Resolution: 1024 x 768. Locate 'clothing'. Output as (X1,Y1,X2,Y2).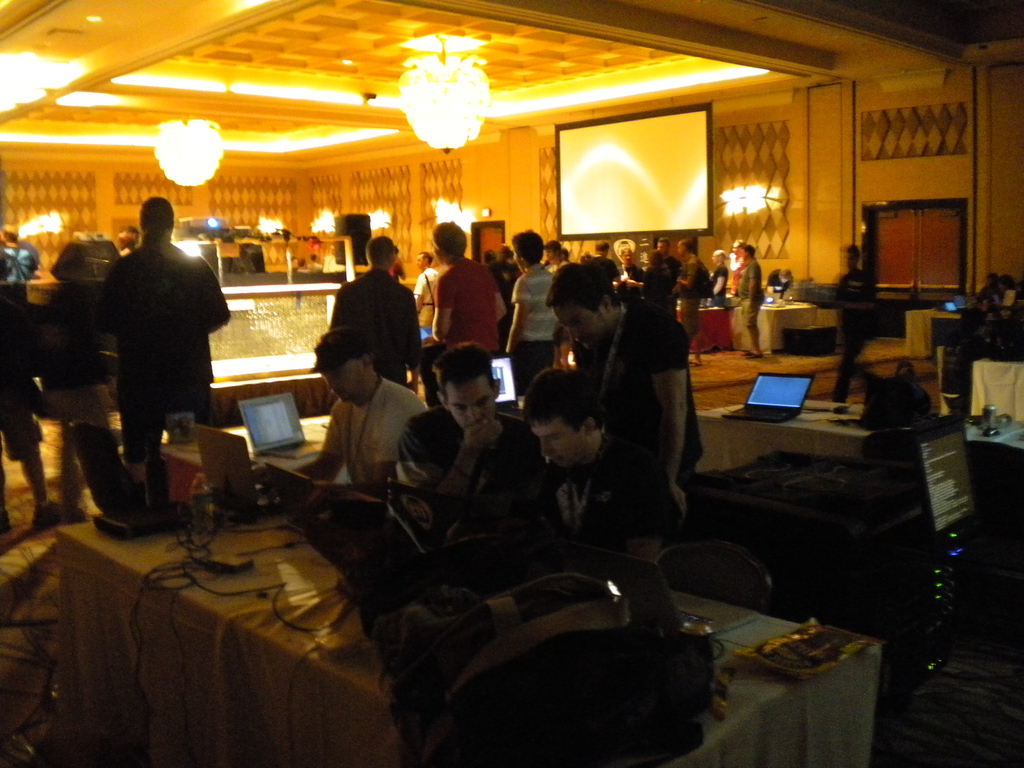
(531,437,676,550).
